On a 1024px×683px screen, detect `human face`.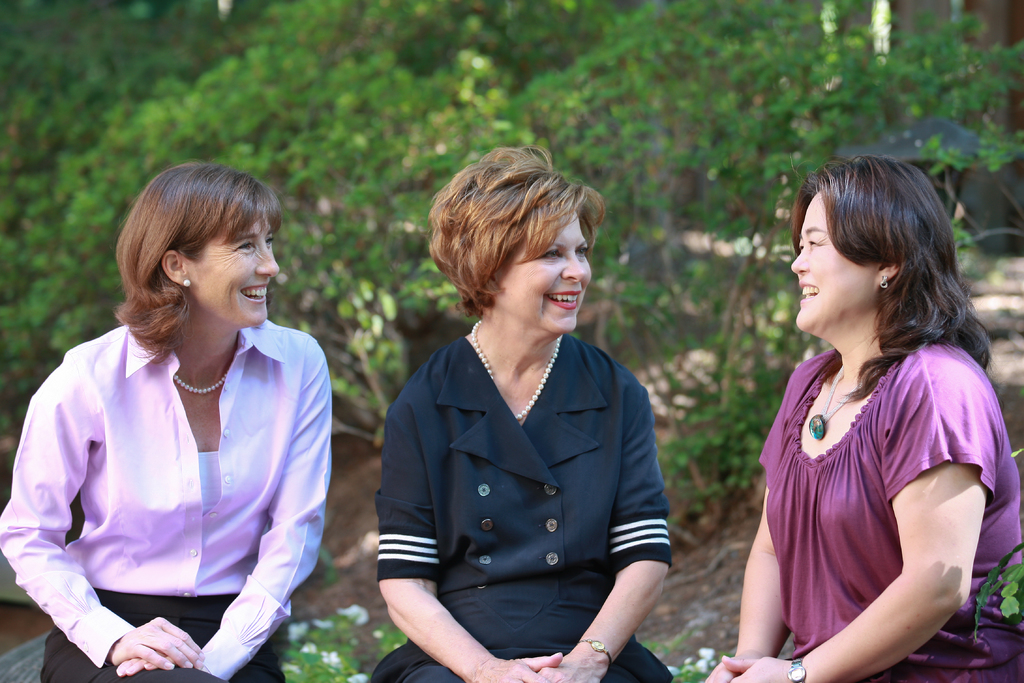
496,210,591,332.
